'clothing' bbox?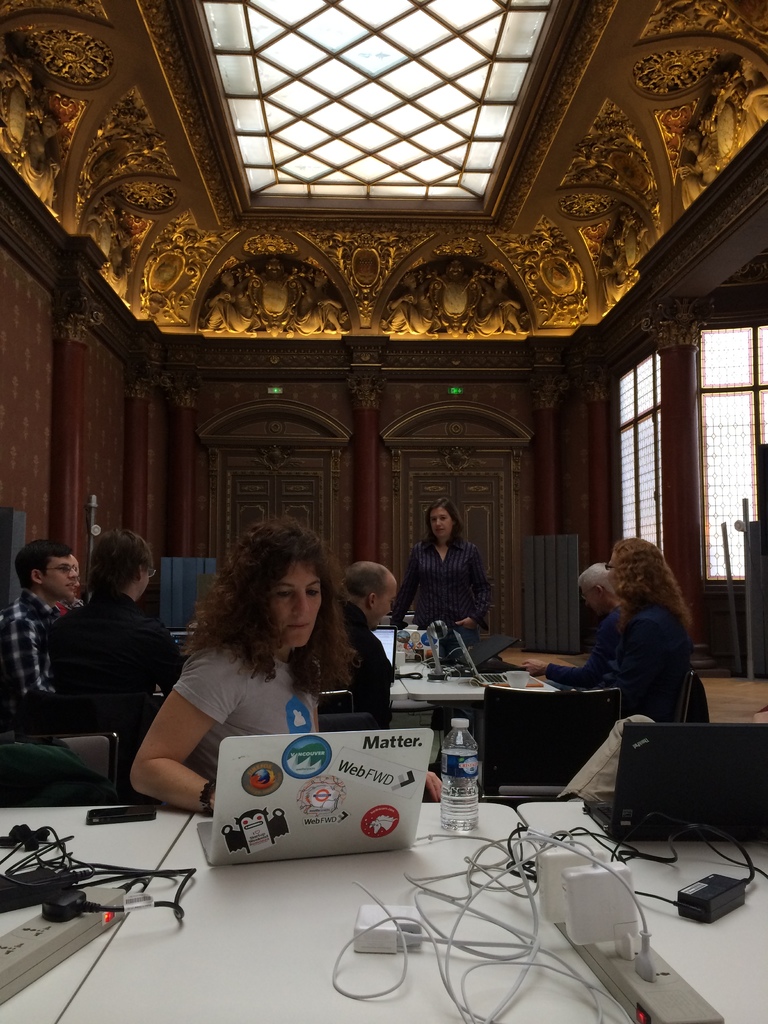
detection(0, 577, 77, 710)
